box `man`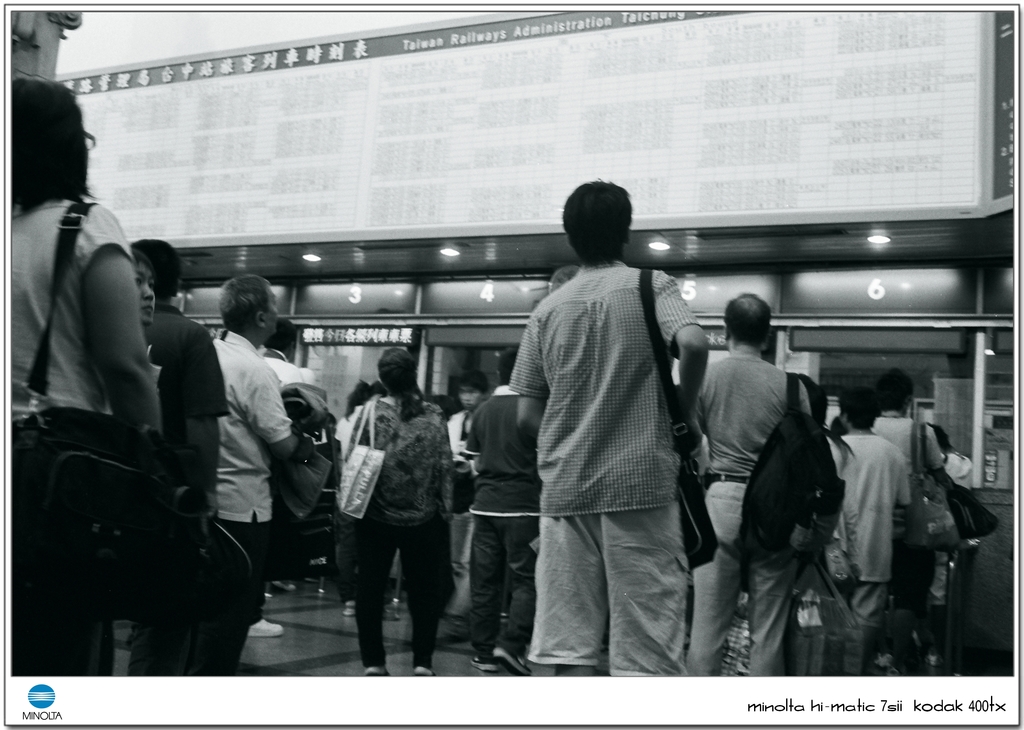
box(826, 388, 911, 682)
